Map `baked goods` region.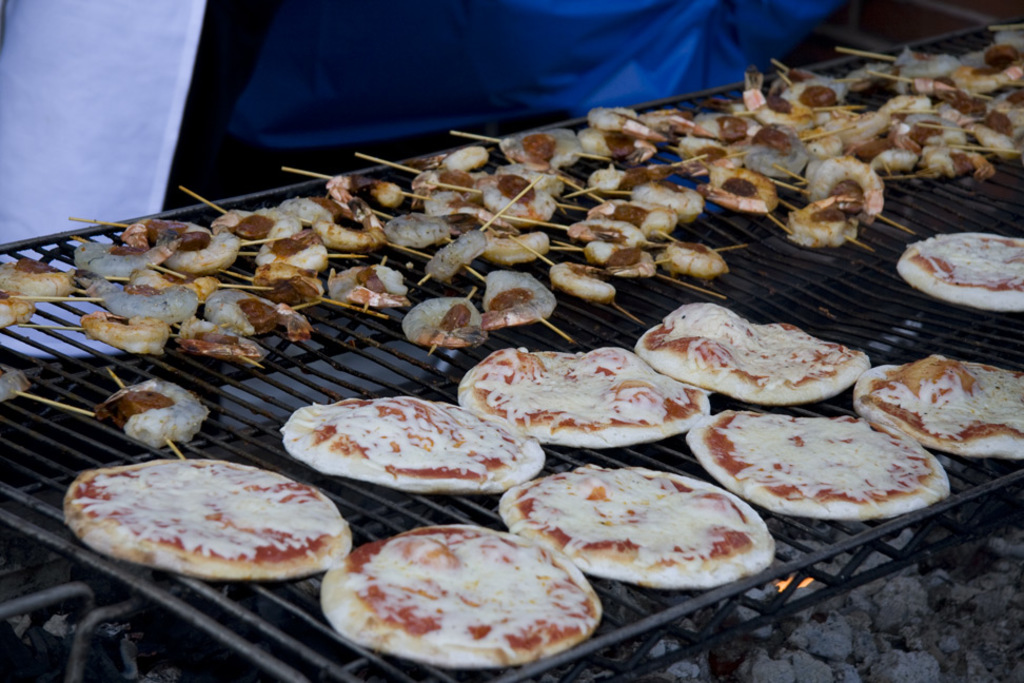
Mapped to rect(848, 355, 1023, 467).
